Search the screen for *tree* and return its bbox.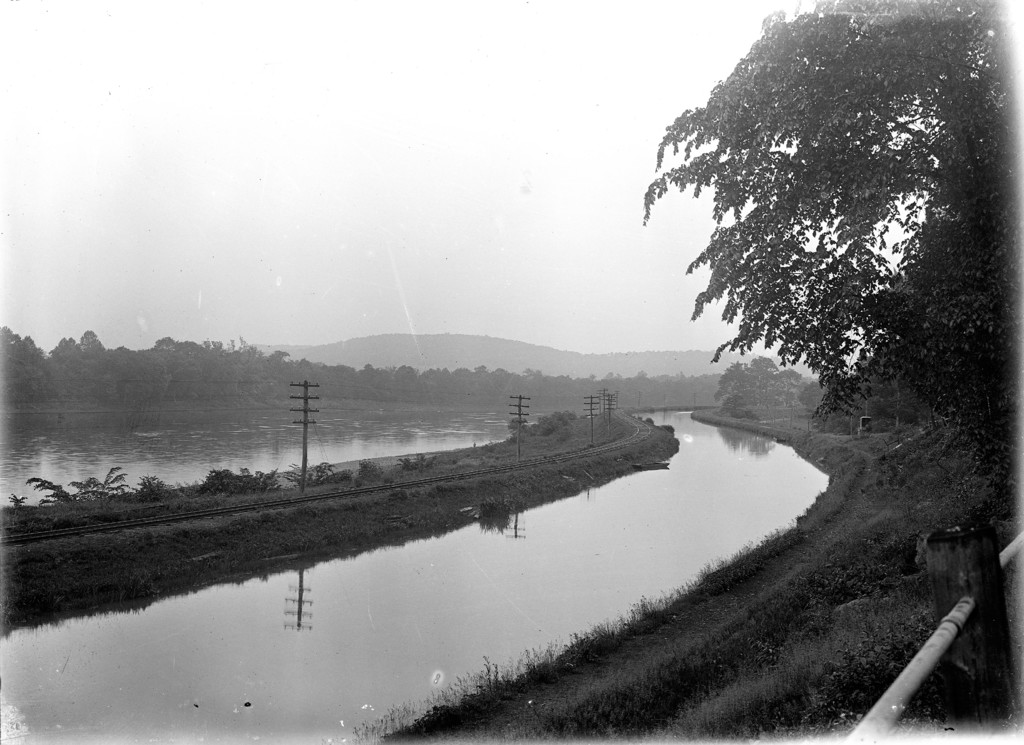
Found: x1=801, y1=381, x2=829, y2=410.
